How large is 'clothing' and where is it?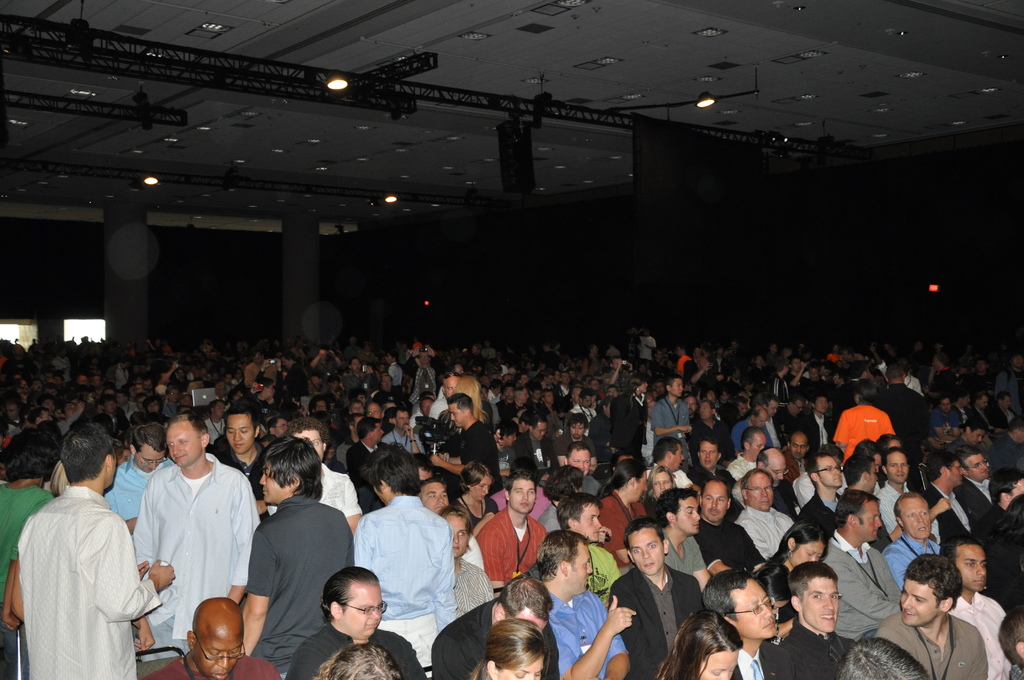
Bounding box: detection(972, 405, 993, 425).
